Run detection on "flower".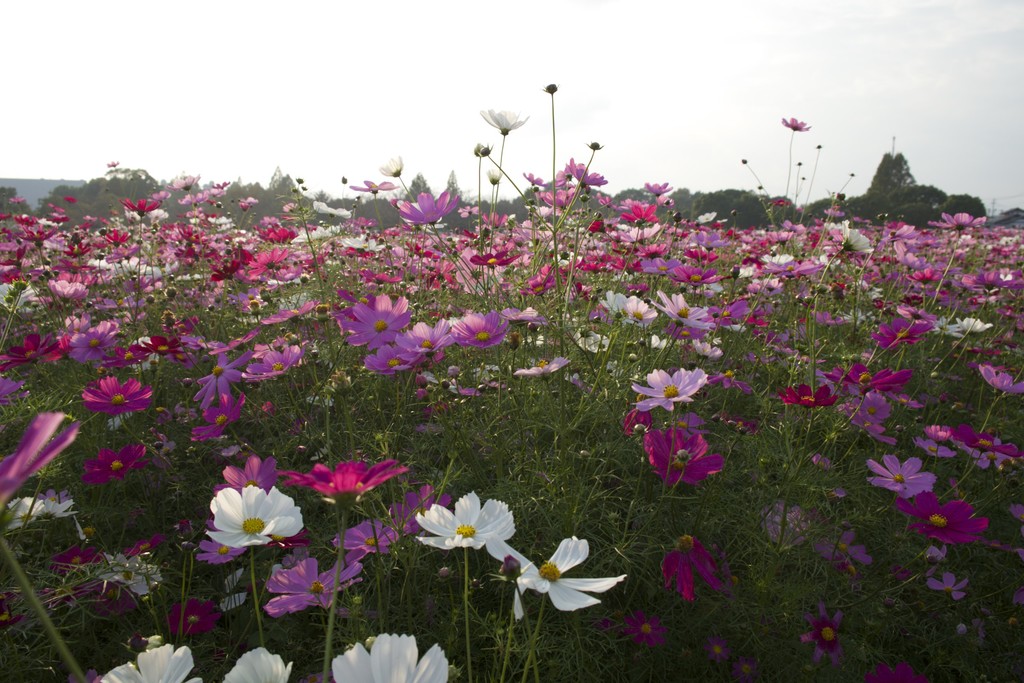
Result: [165,597,220,635].
